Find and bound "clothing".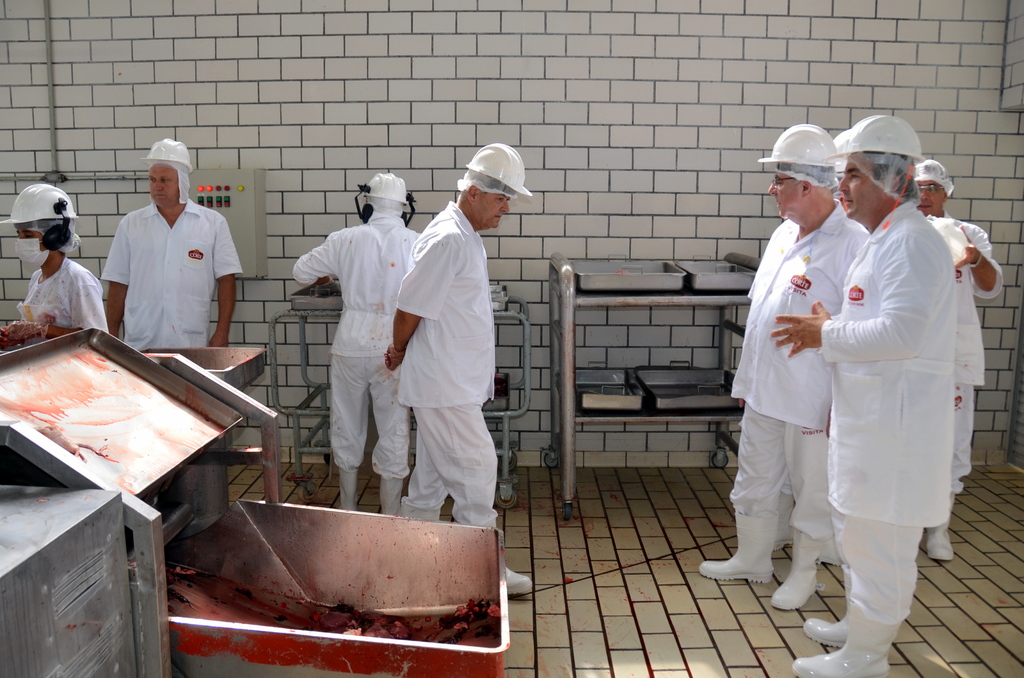
Bound: box(404, 204, 504, 535).
